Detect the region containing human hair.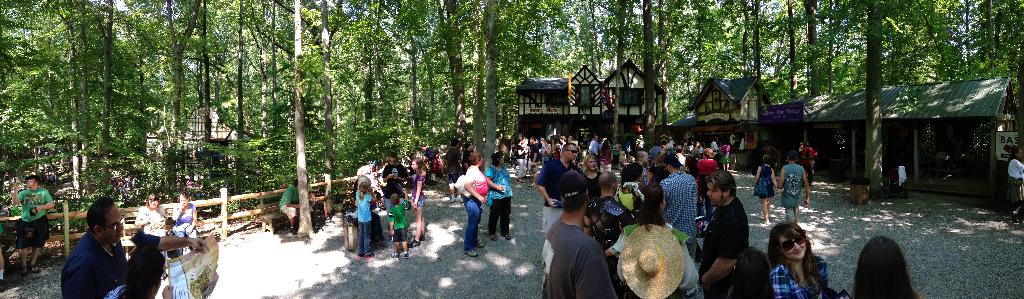
locate(143, 194, 160, 210).
